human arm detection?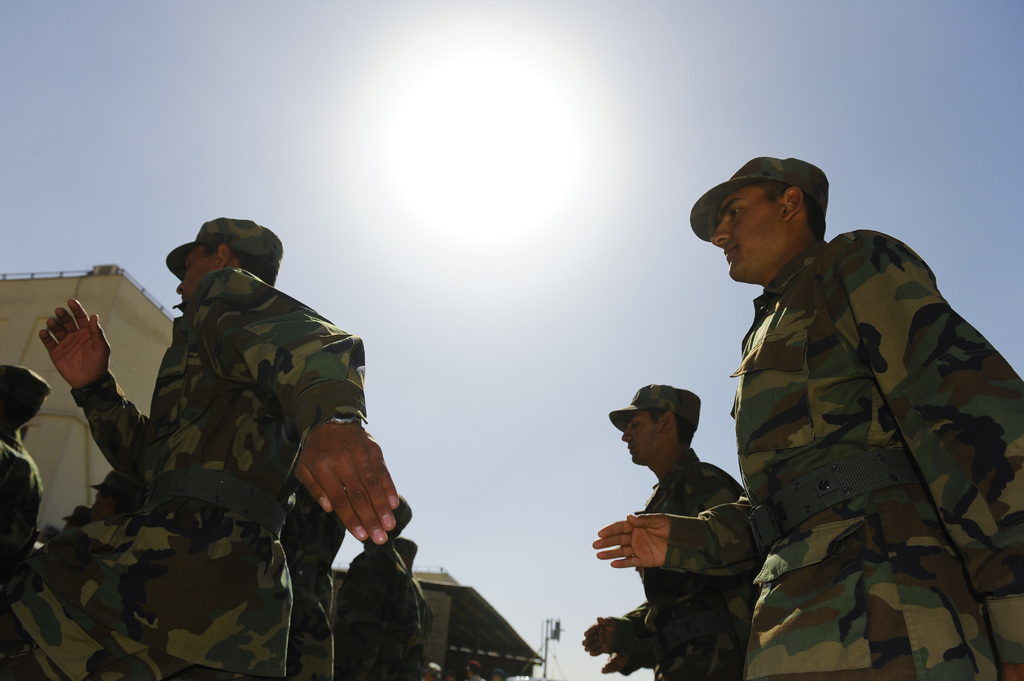
<bbox>572, 601, 650, 655</bbox>
